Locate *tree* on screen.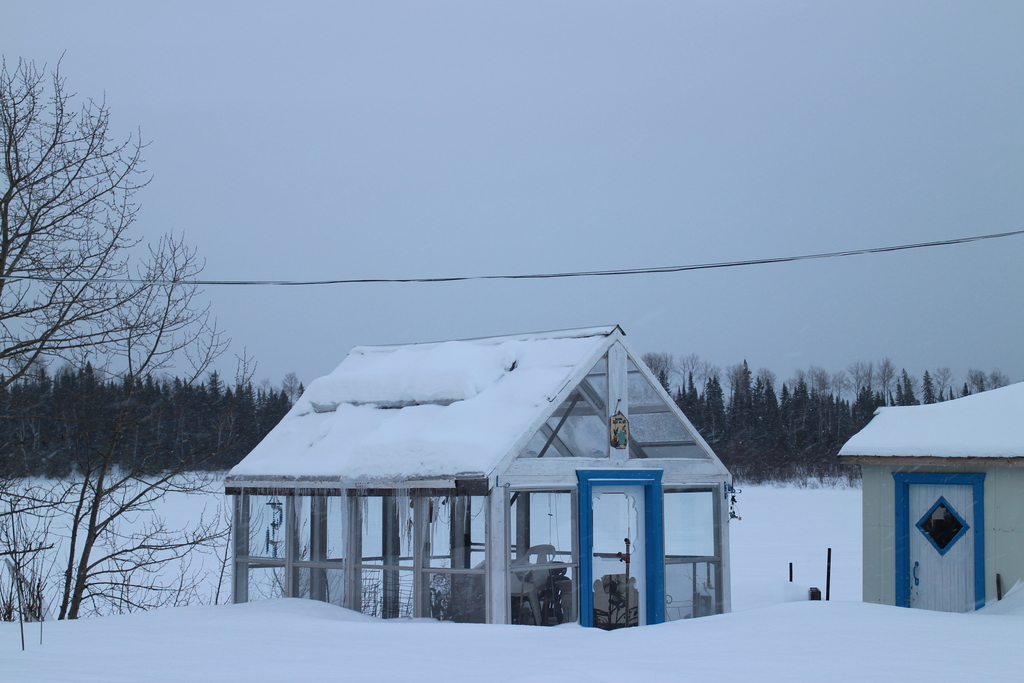
On screen at [left=15, top=69, right=242, bottom=616].
